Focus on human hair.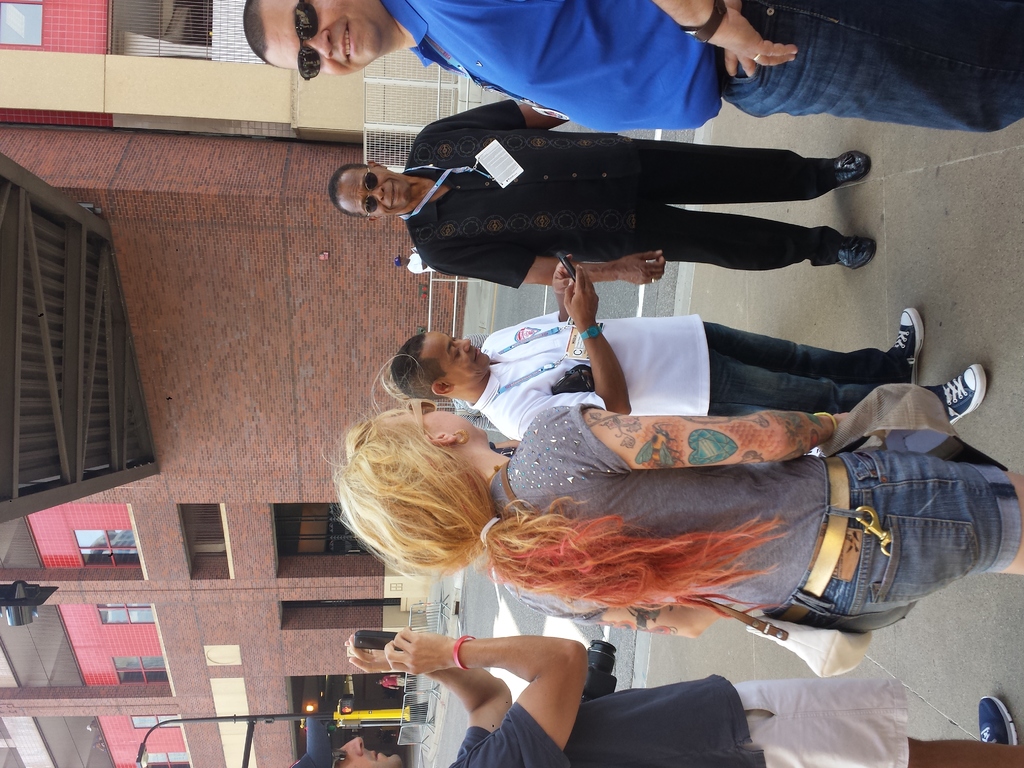
Focused at x1=392 y1=335 x2=449 y2=400.
